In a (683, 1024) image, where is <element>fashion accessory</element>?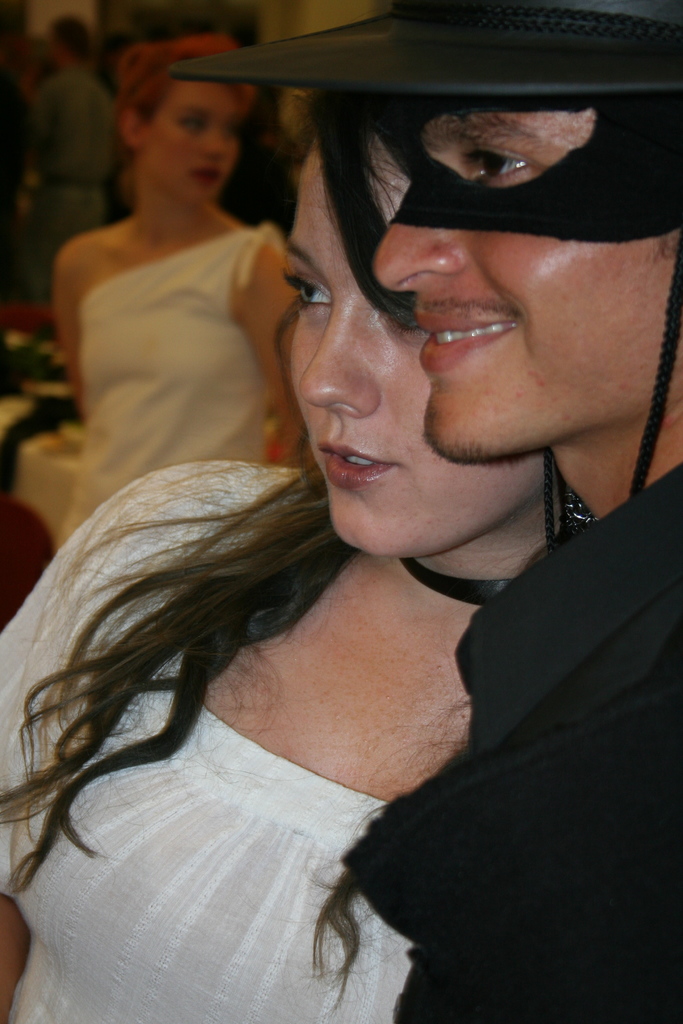
169 0 682 92.
